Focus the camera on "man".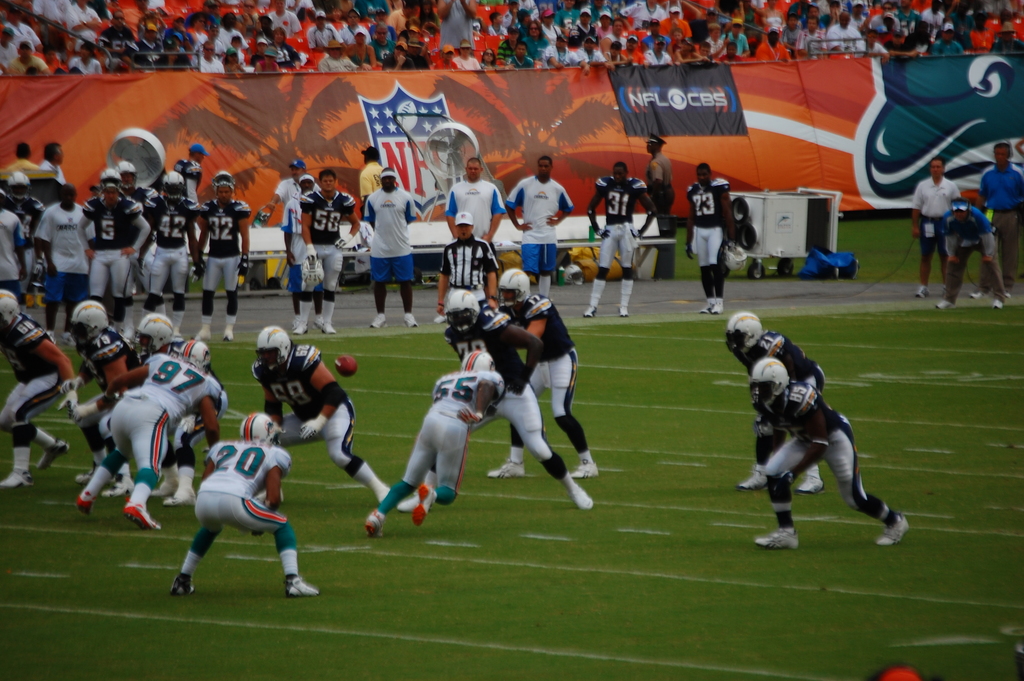
Focus region: <box>687,167,737,315</box>.
